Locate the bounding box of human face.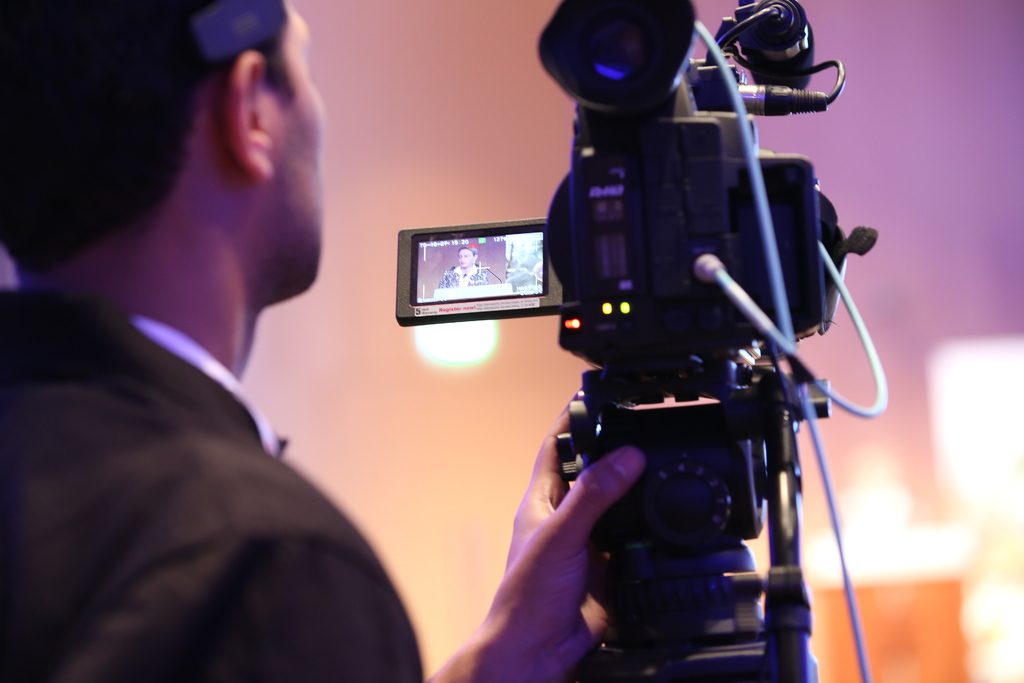
Bounding box: (460, 248, 472, 265).
